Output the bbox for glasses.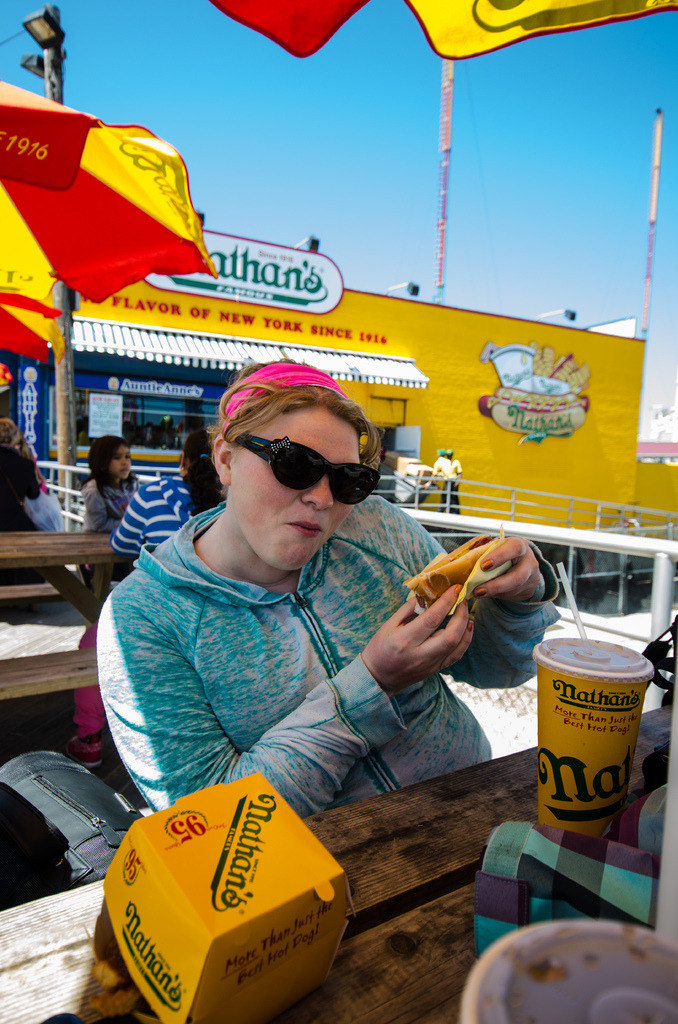
detection(230, 428, 380, 509).
